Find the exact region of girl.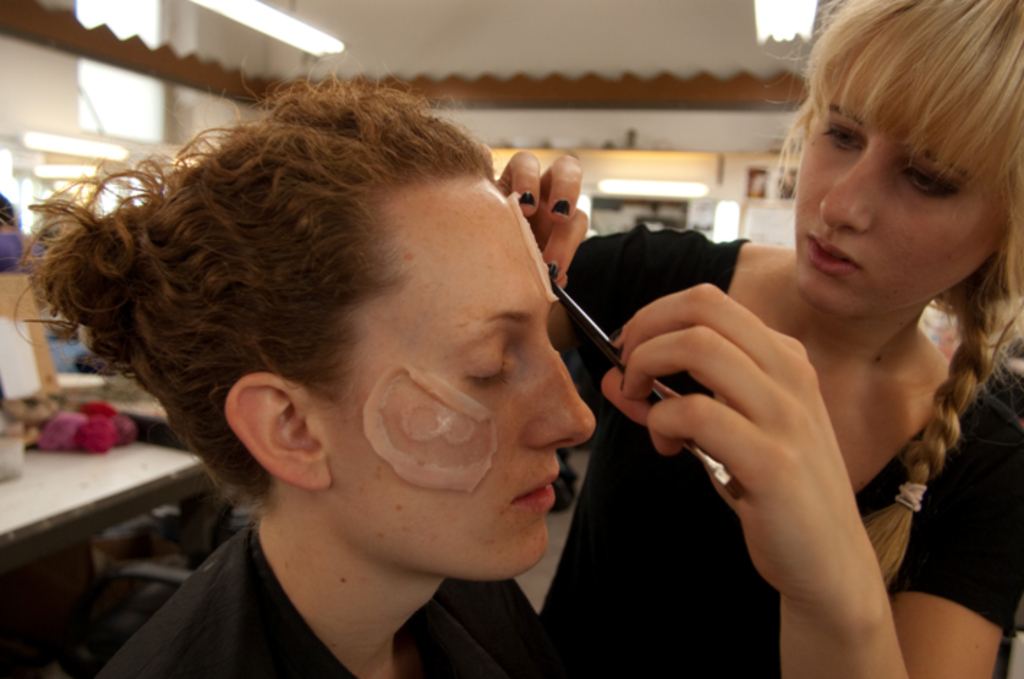
Exact region: (left=0, top=39, right=598, bottom=678).
